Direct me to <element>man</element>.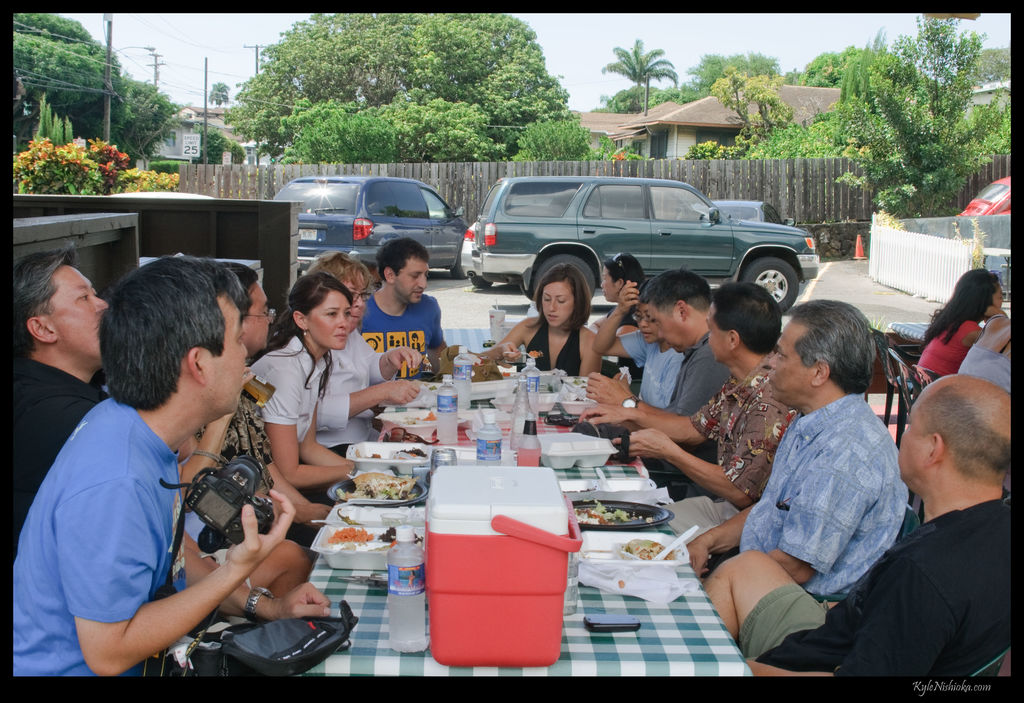
Direction: left=10, top=249, right=308, bottom=622.
